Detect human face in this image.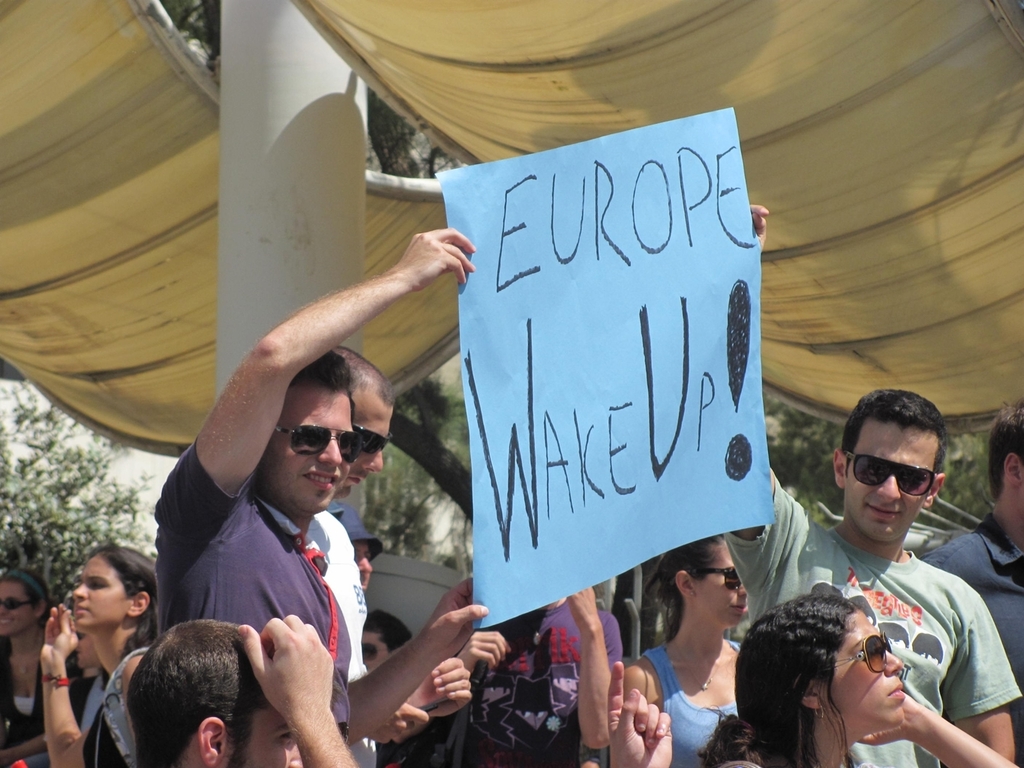
Detection: rect(841, 417, 942, 542).
